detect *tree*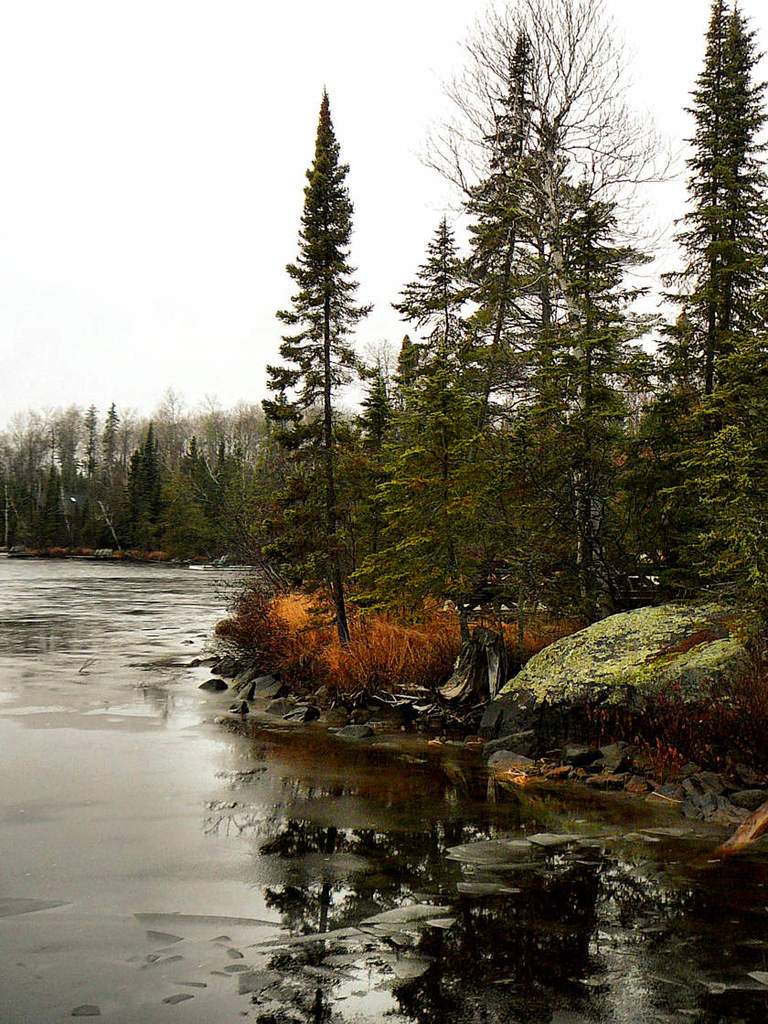
435,241,600,646
